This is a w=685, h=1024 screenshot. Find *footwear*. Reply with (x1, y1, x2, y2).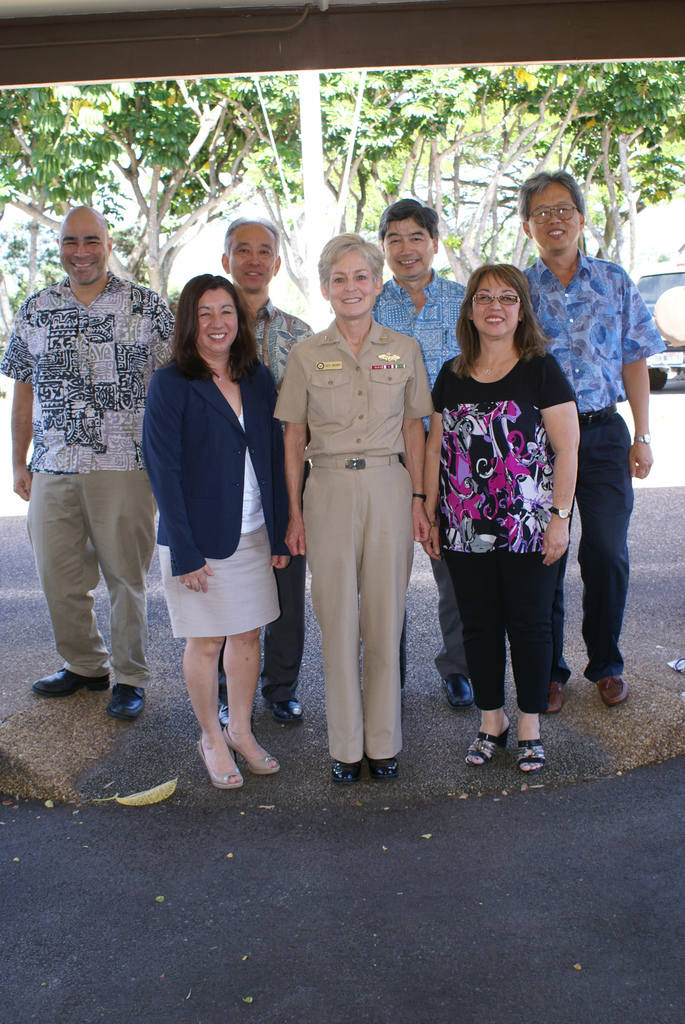
(363, 755, 399, 778).
